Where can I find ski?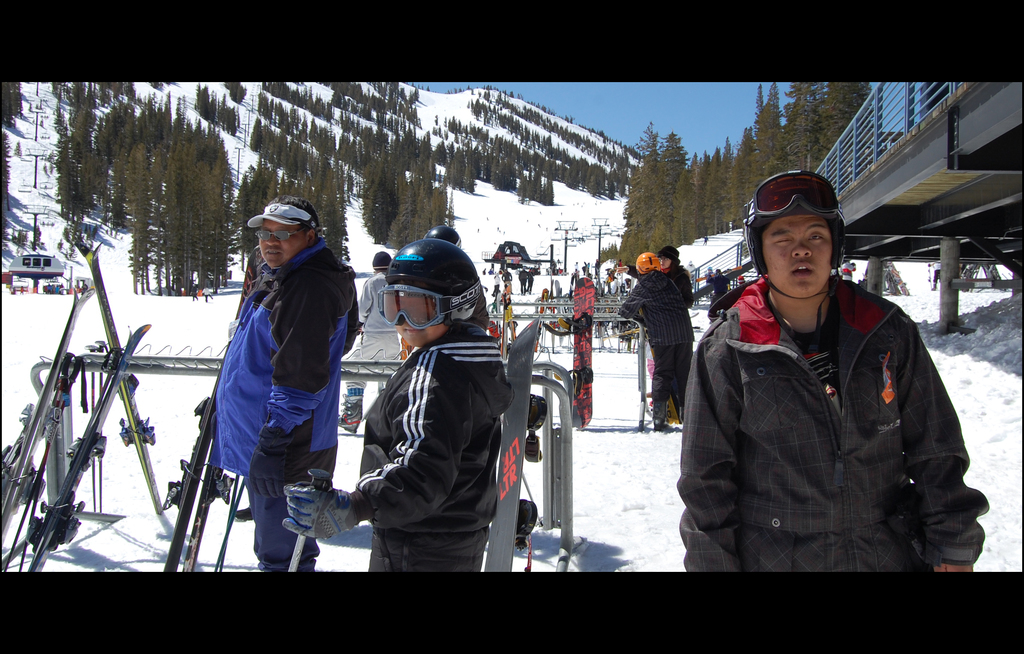
You can find it at detection(568, 276, 595, 430).
